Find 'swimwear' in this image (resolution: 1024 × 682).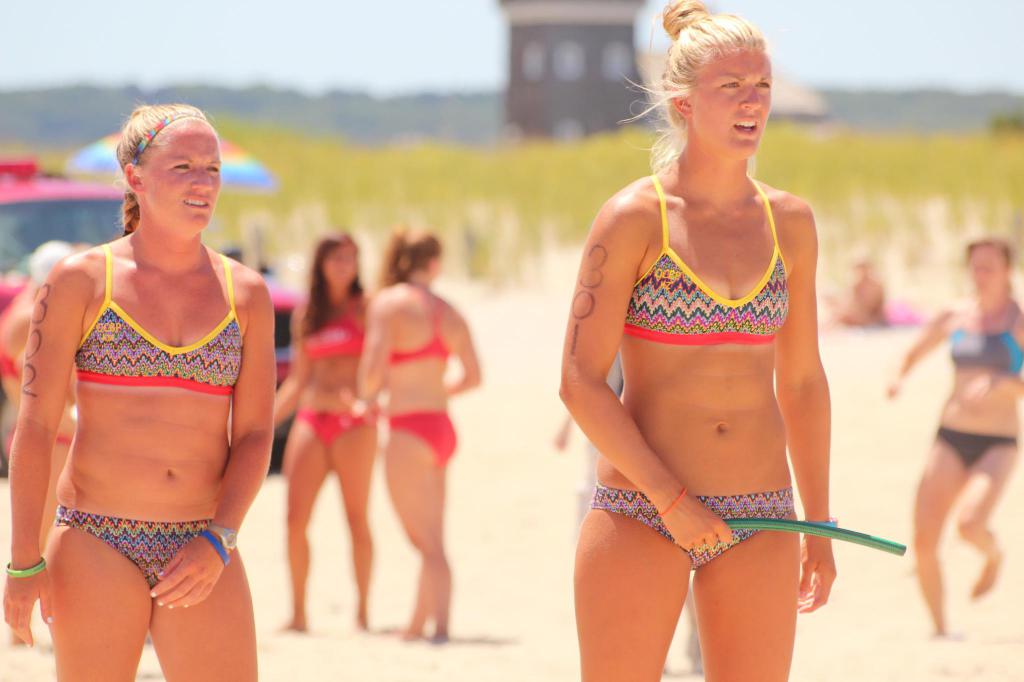
935:422:1018:468.
